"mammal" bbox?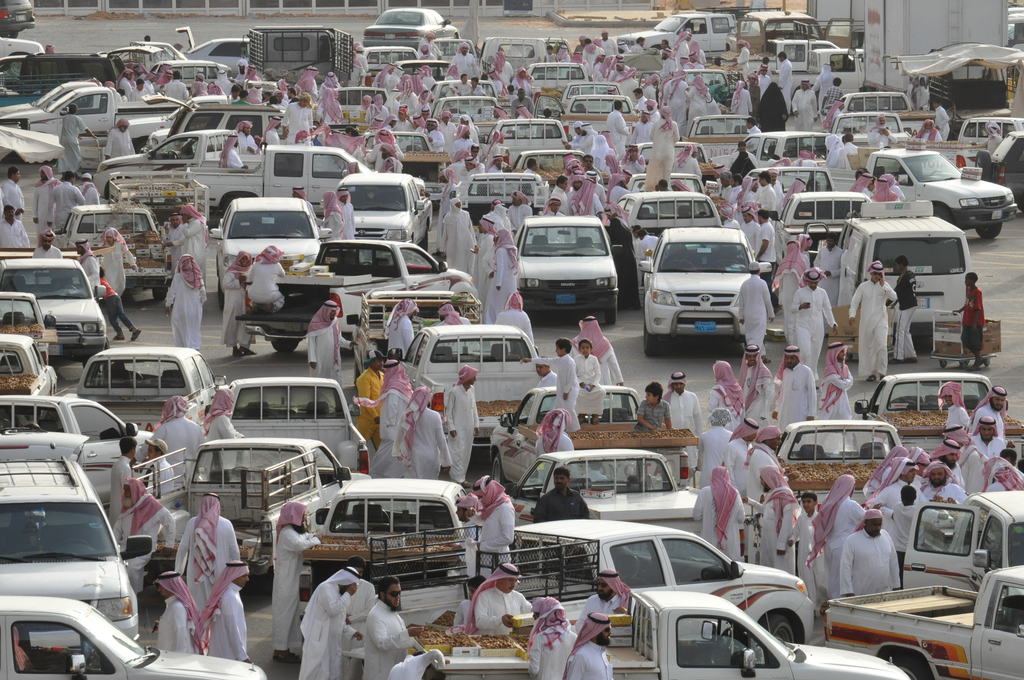
bbox=(576, 318, 631, 387)
